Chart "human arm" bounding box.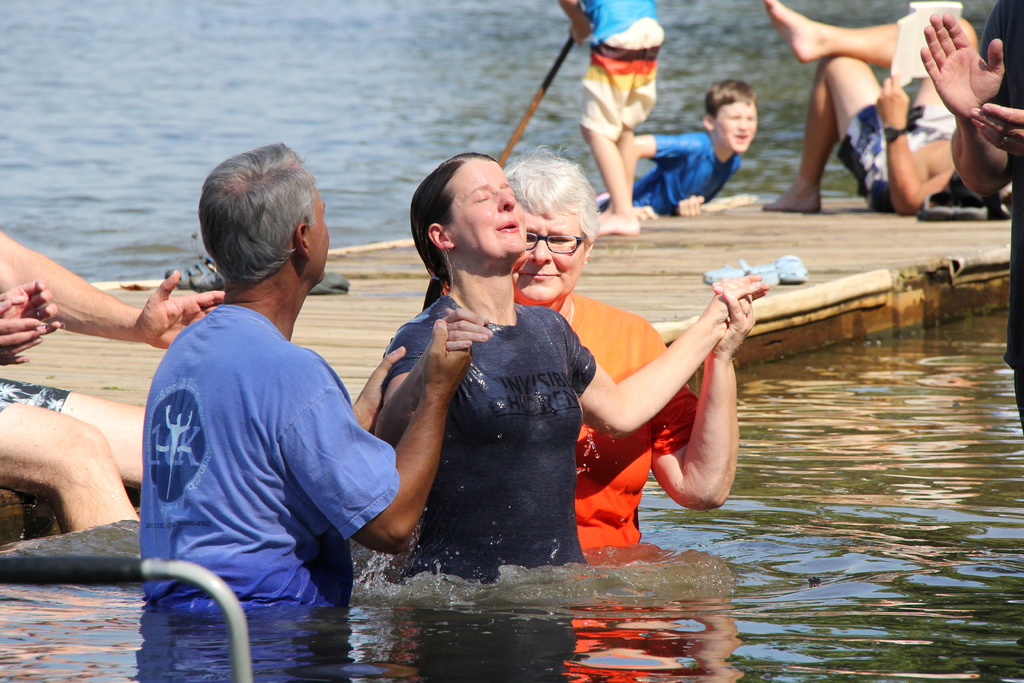
Charted: locate(959, 104, 1023, 163).
